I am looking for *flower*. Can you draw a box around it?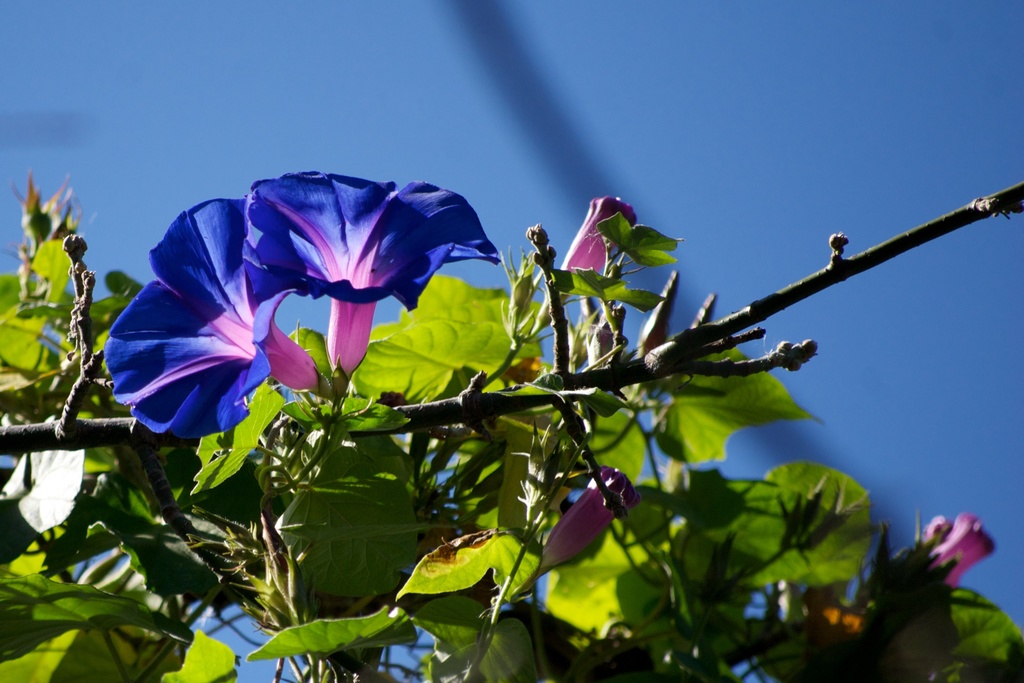
Sure, the bounding box is (530, 194, 637, 320).
